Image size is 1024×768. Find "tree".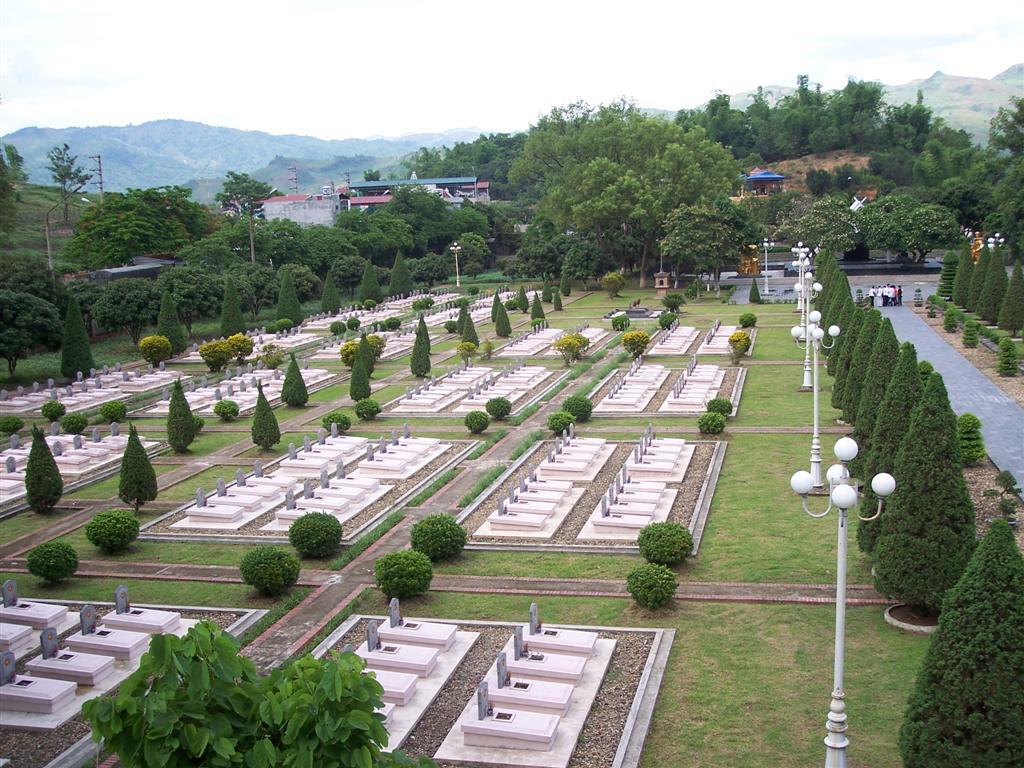
<box>278,262,309,331</box>.
